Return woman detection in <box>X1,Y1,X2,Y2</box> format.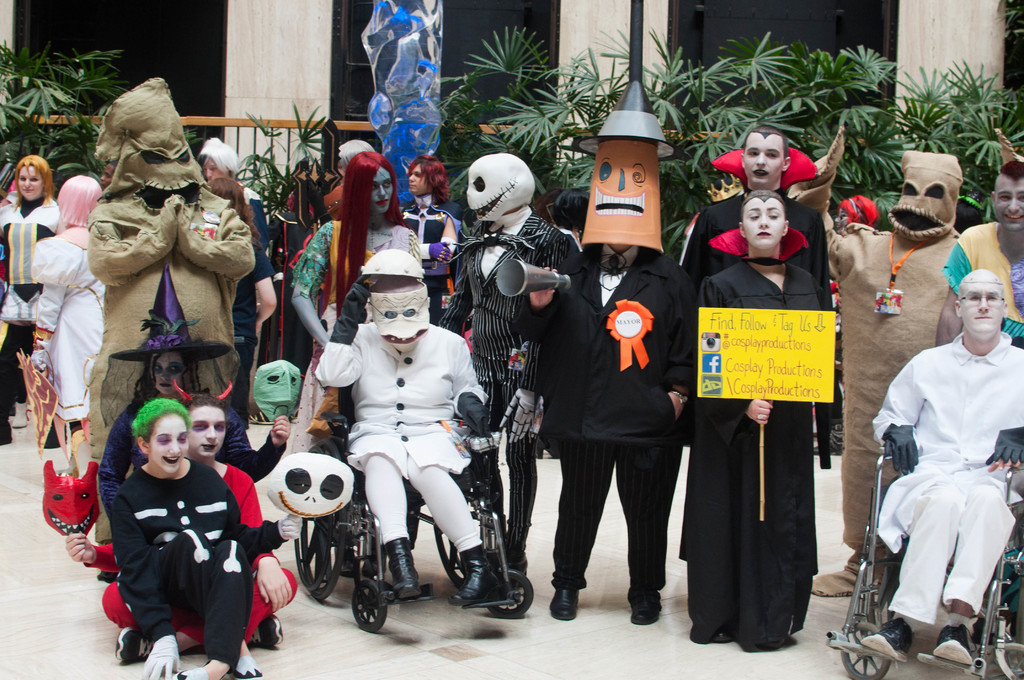
<box>97,349,289,519</box>.
